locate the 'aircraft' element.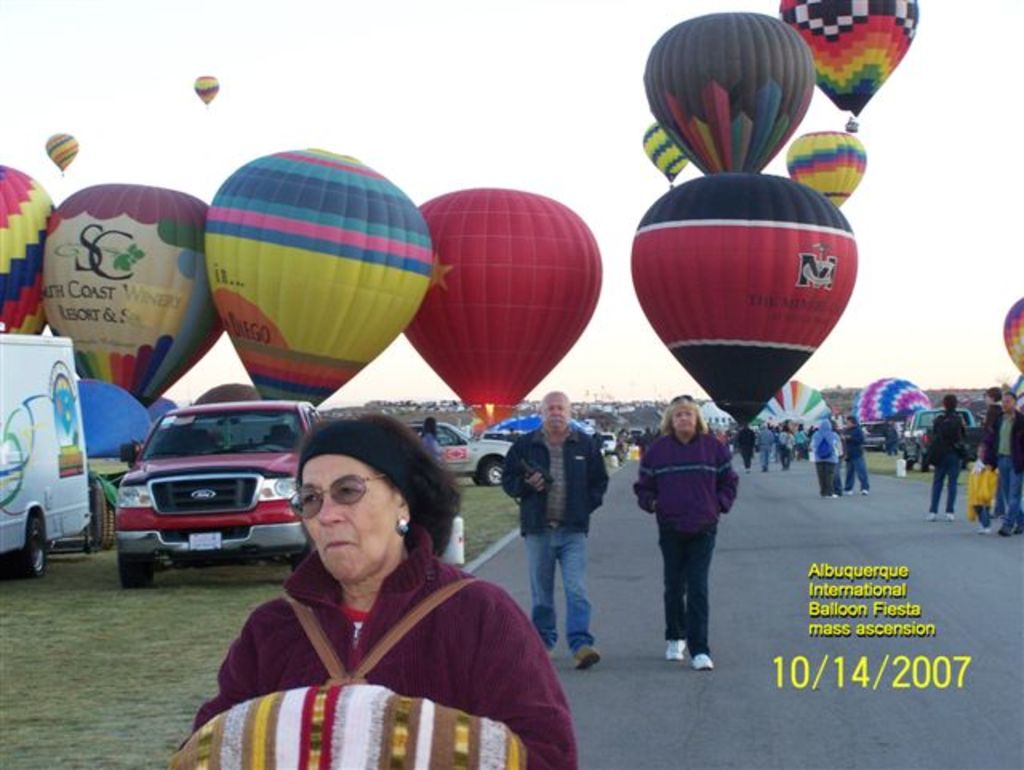
Element bbox: 638,8,818,176.
